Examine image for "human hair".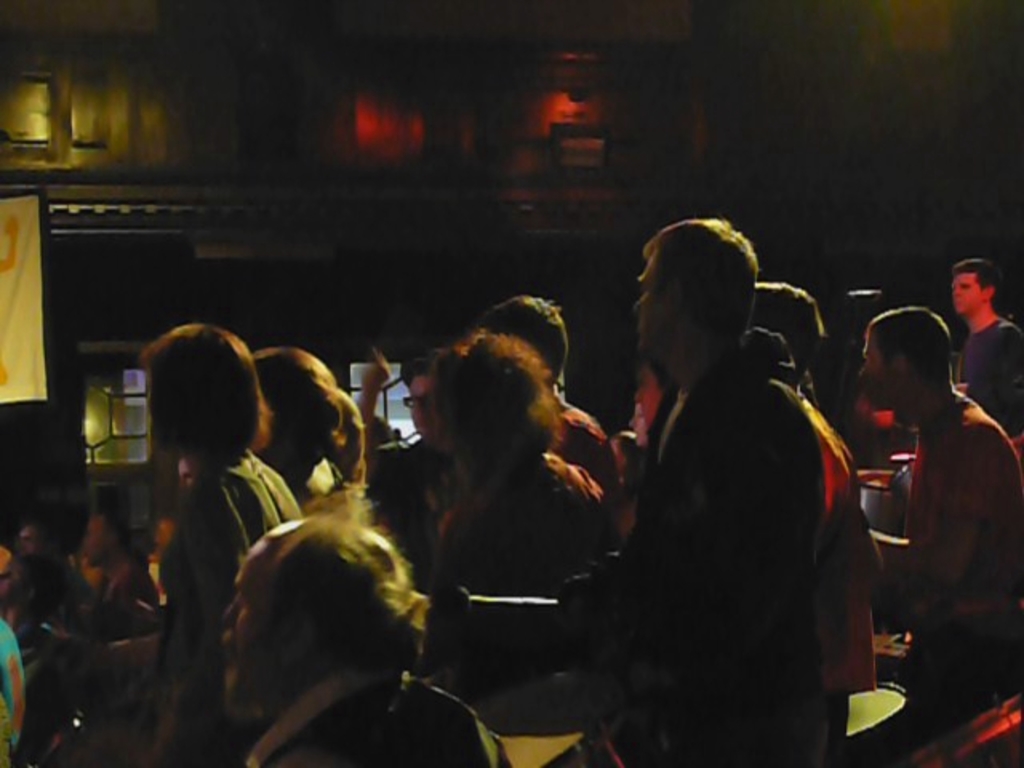
Examination result: bbox=(138, 323, 272, 493).
